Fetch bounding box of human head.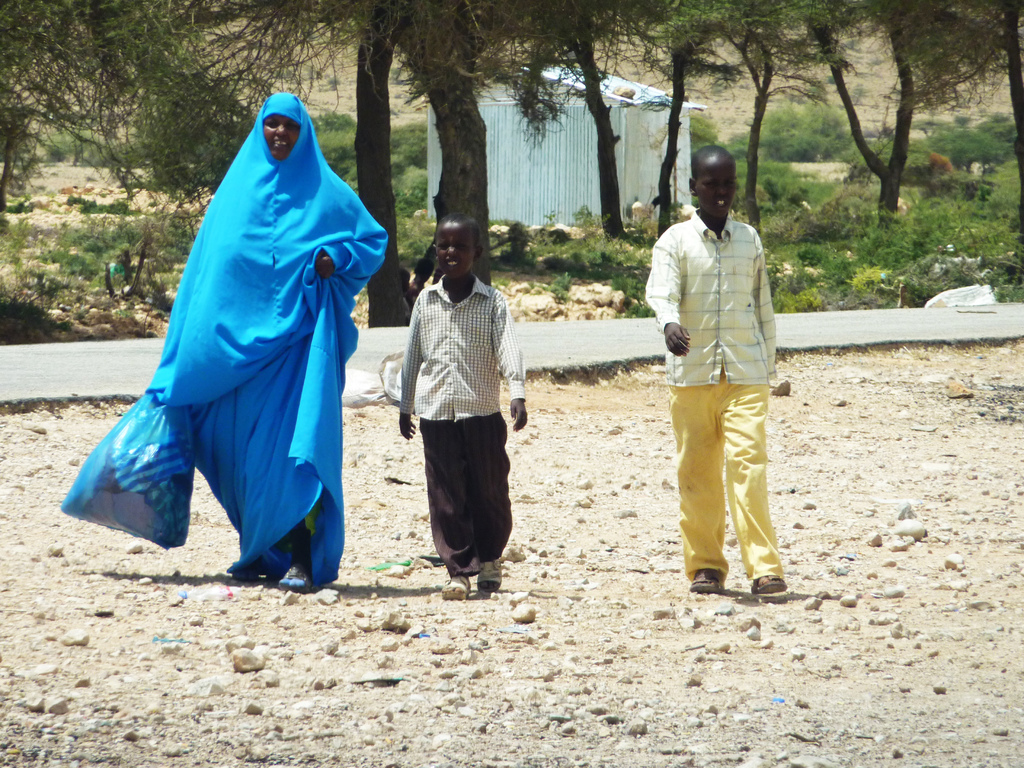
Bbox: detection(255, 87, 317, 166).
